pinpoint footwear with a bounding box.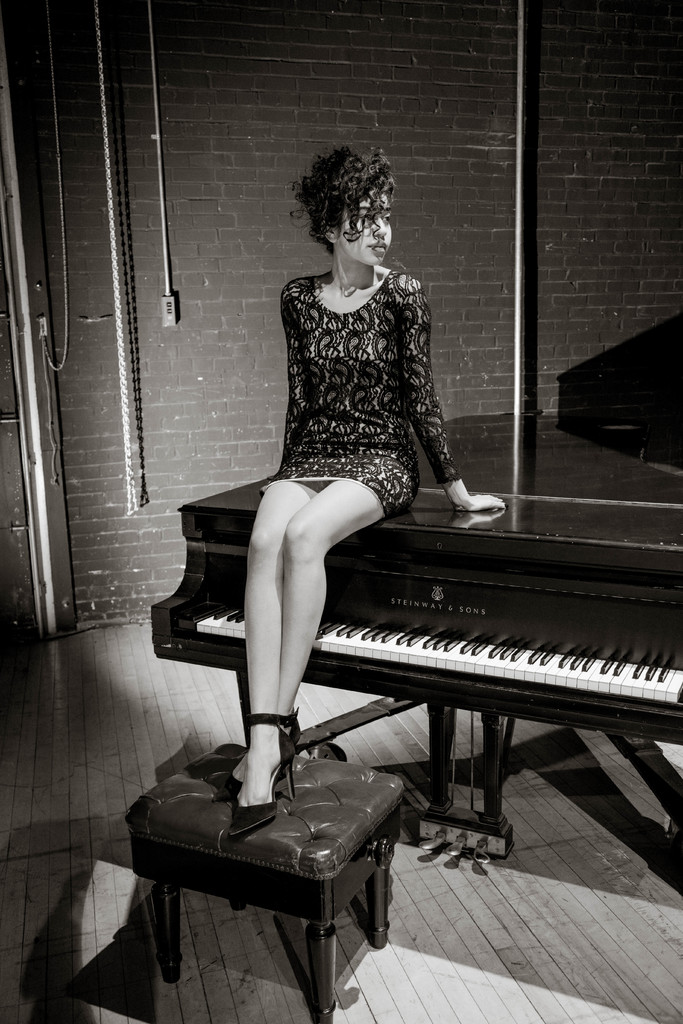
Rect(230, 711, 296, 852).
